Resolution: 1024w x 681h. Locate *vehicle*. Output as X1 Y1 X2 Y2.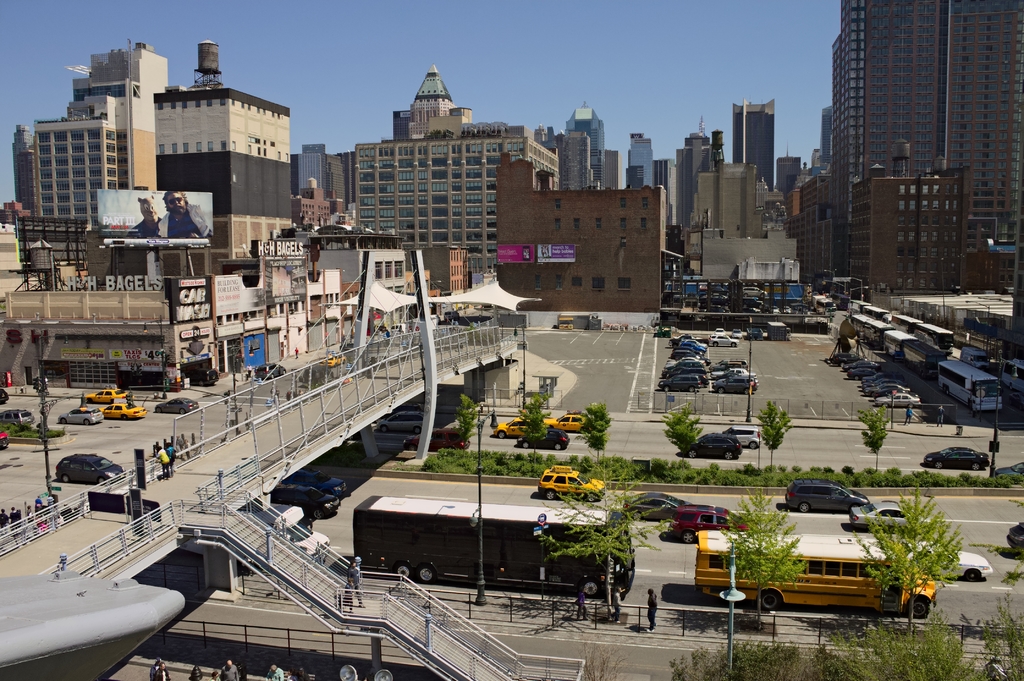
1 412 35 427.
